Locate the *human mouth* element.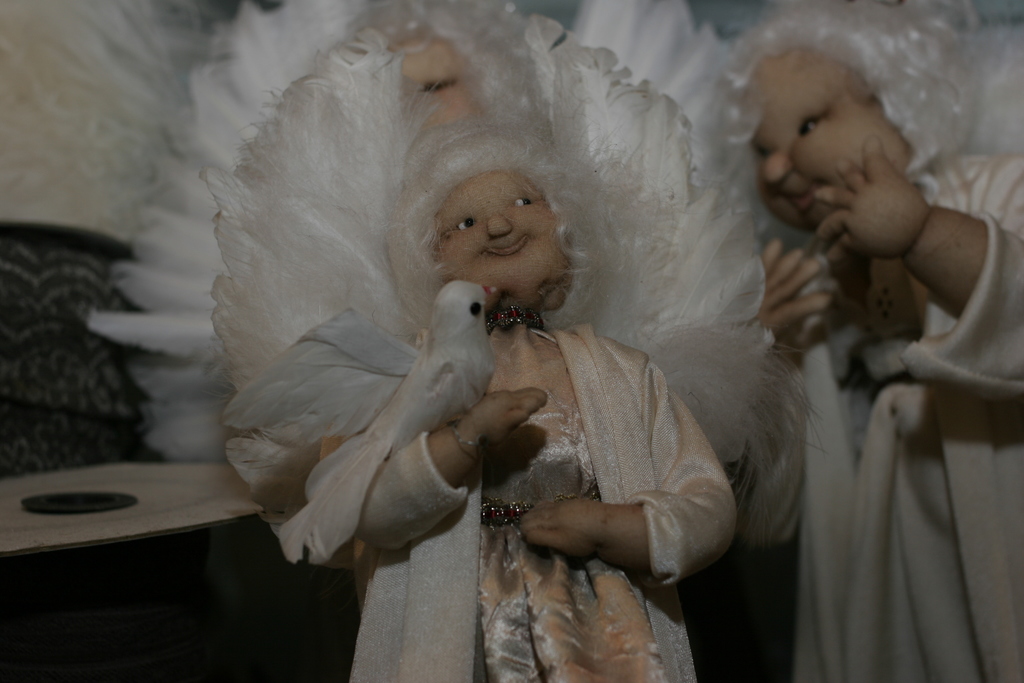
Element bbox: <region>790, 186, 813, 211</region>.
